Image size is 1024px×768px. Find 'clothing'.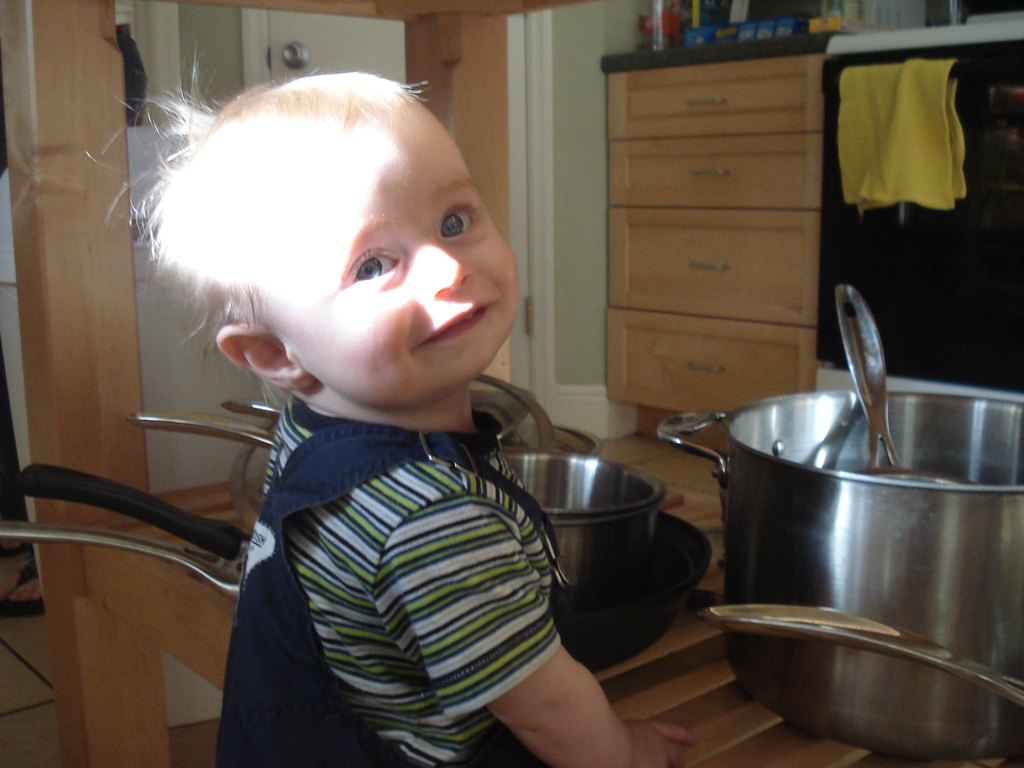
221 386 566 767.
